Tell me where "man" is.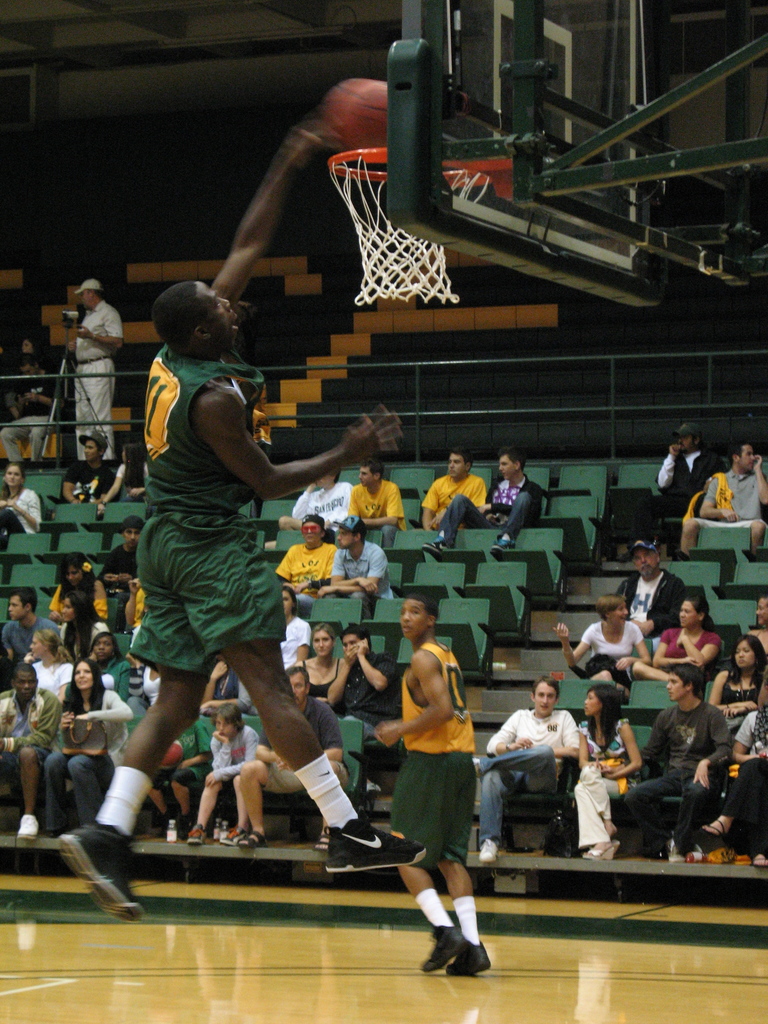
"man" is at x1=267, y1=512, x2=337, y2=598.
